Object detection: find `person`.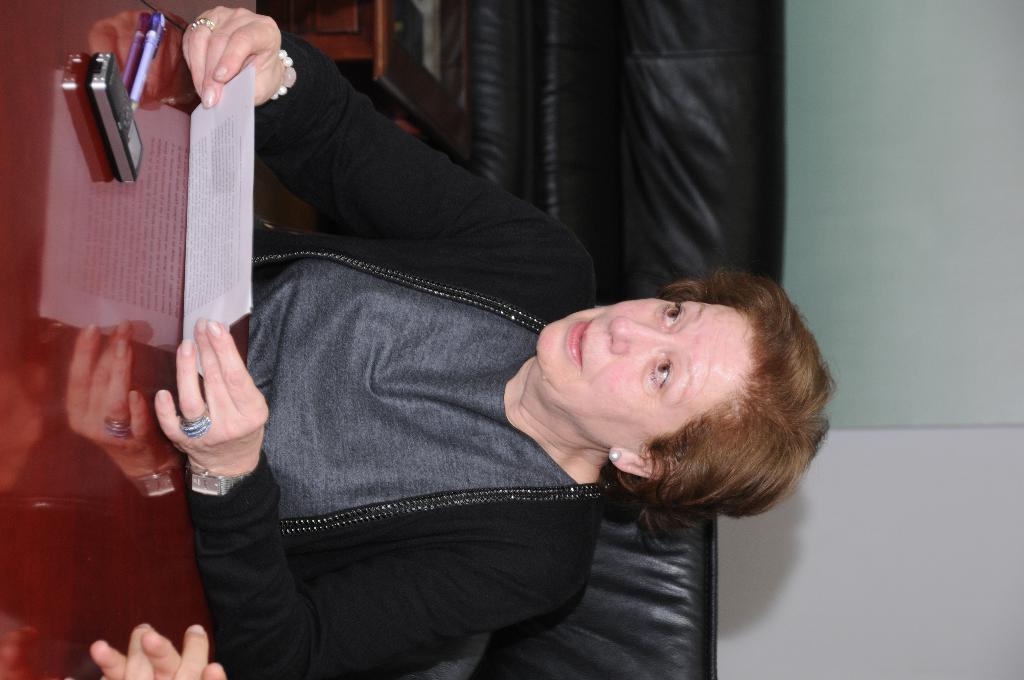
bbox(92, 70, 730, 660).
